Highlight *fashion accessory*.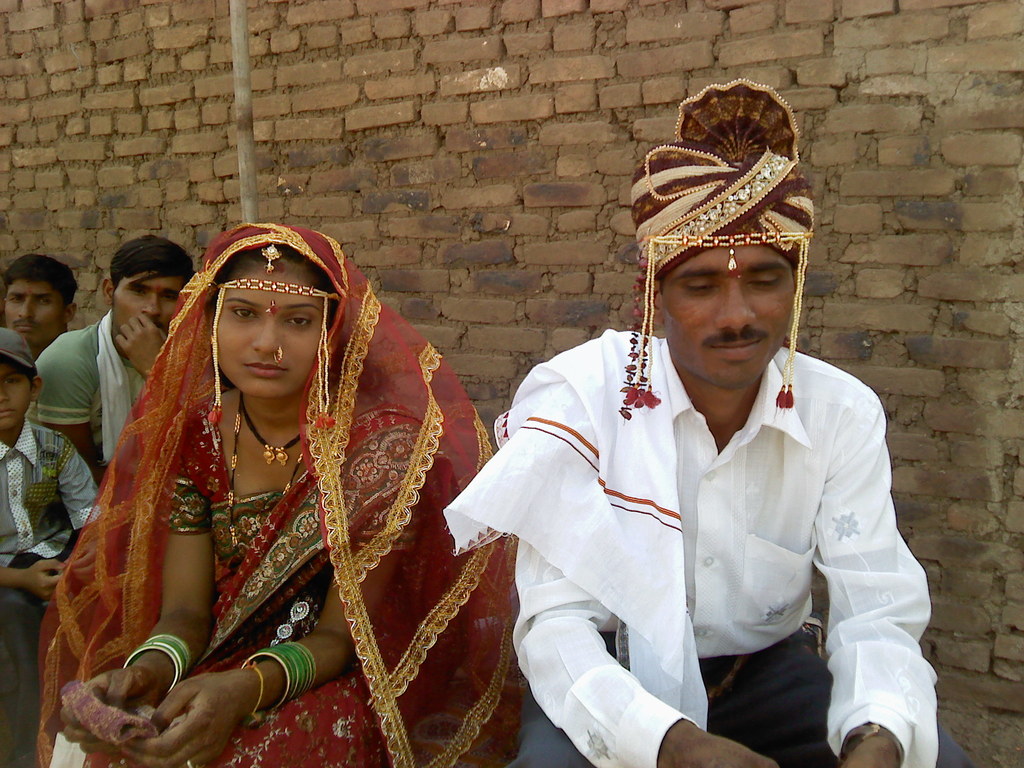
Highlighted region: x1=212, y1=278, x2=344, y2=431.
